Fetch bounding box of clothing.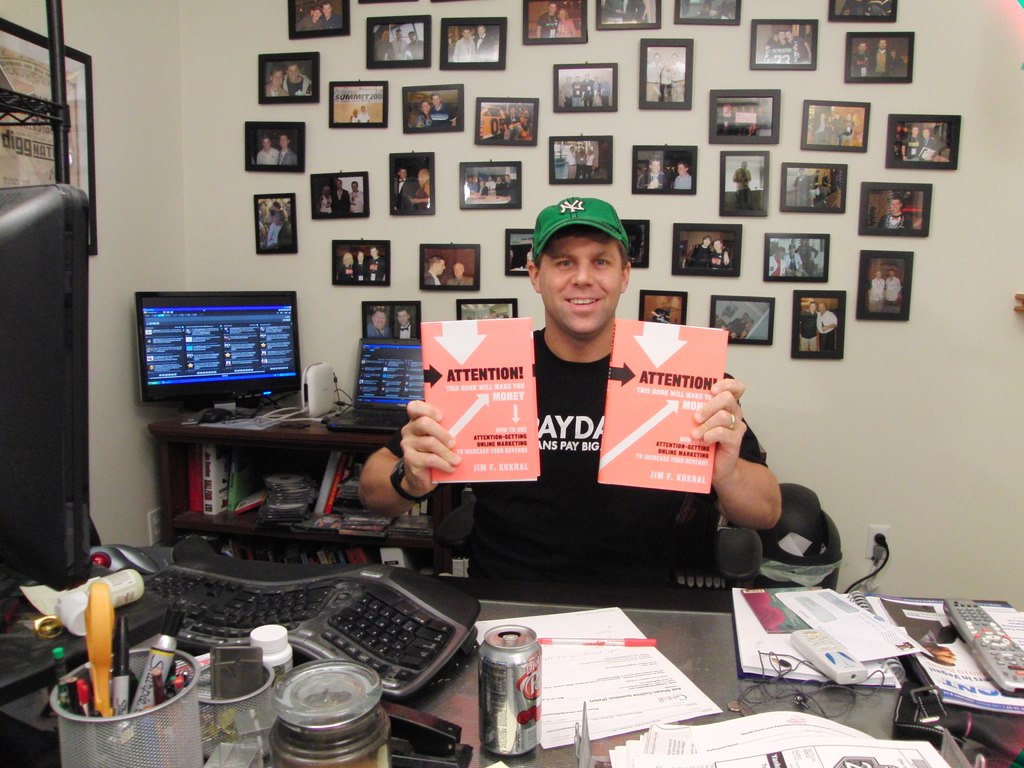
Bbox: x1=885 y1=212 x2=909 y2=231.
